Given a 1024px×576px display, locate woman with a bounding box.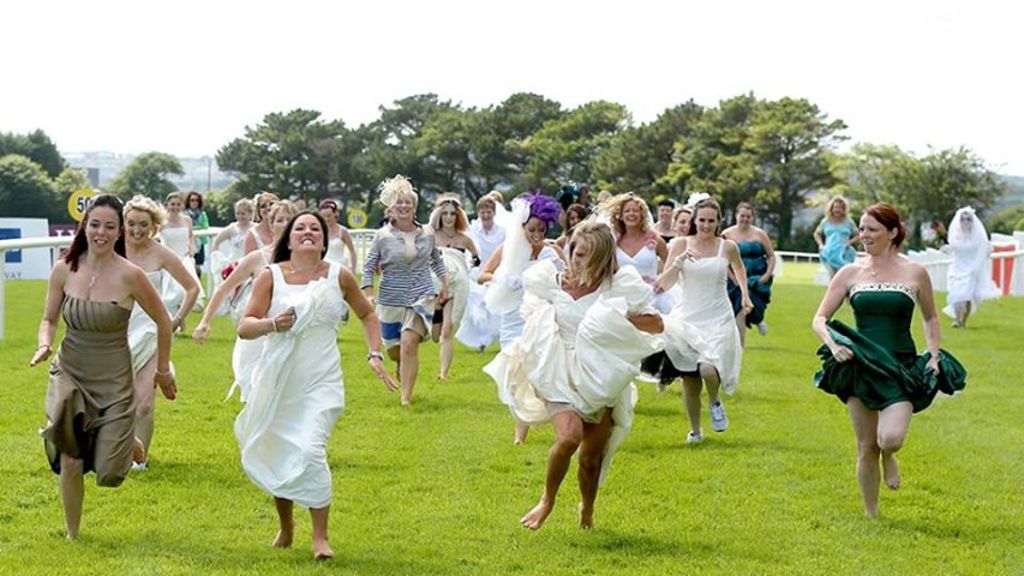
Located: [x1=191, y1=194, x2=301, y2=400].
